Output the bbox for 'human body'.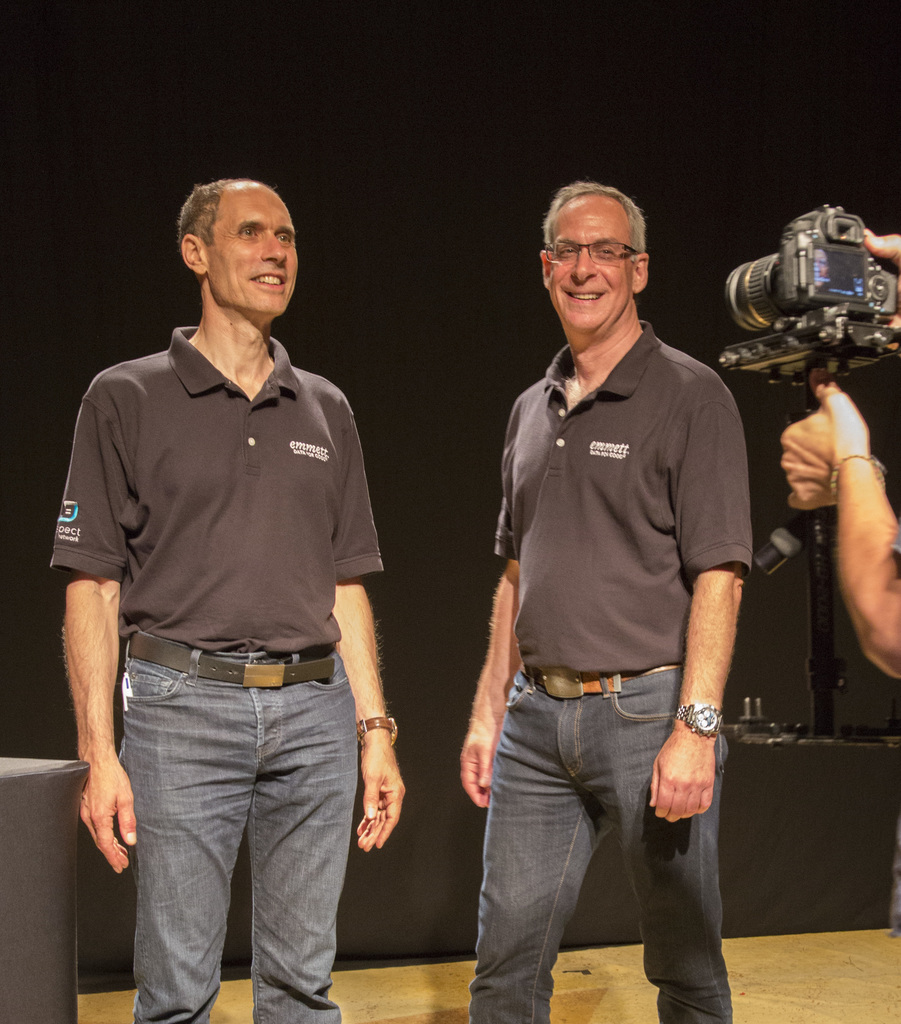
bbox=(460, 323, 749, 1023).
